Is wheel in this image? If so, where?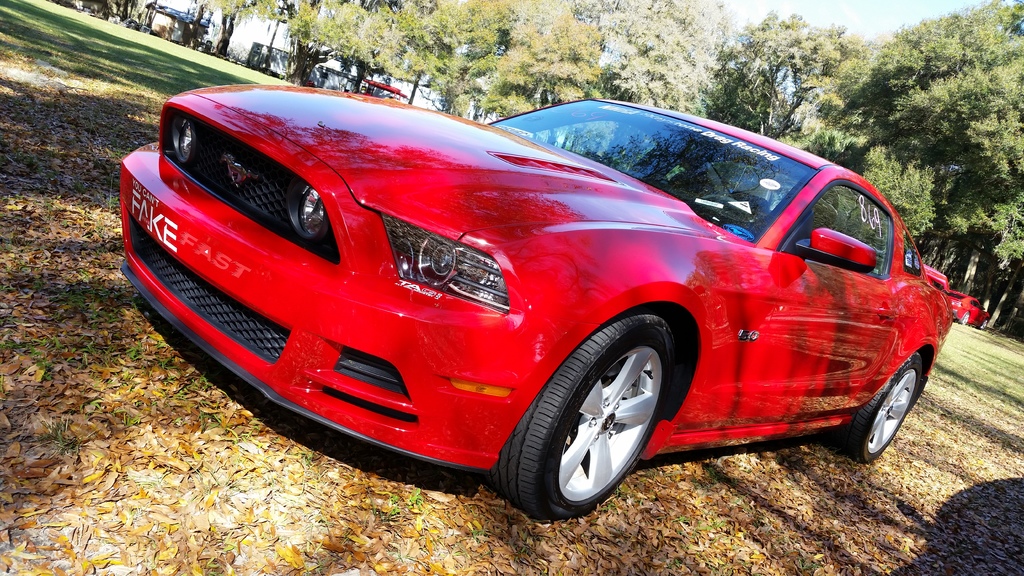
Yes, at (824,361,927,456).
